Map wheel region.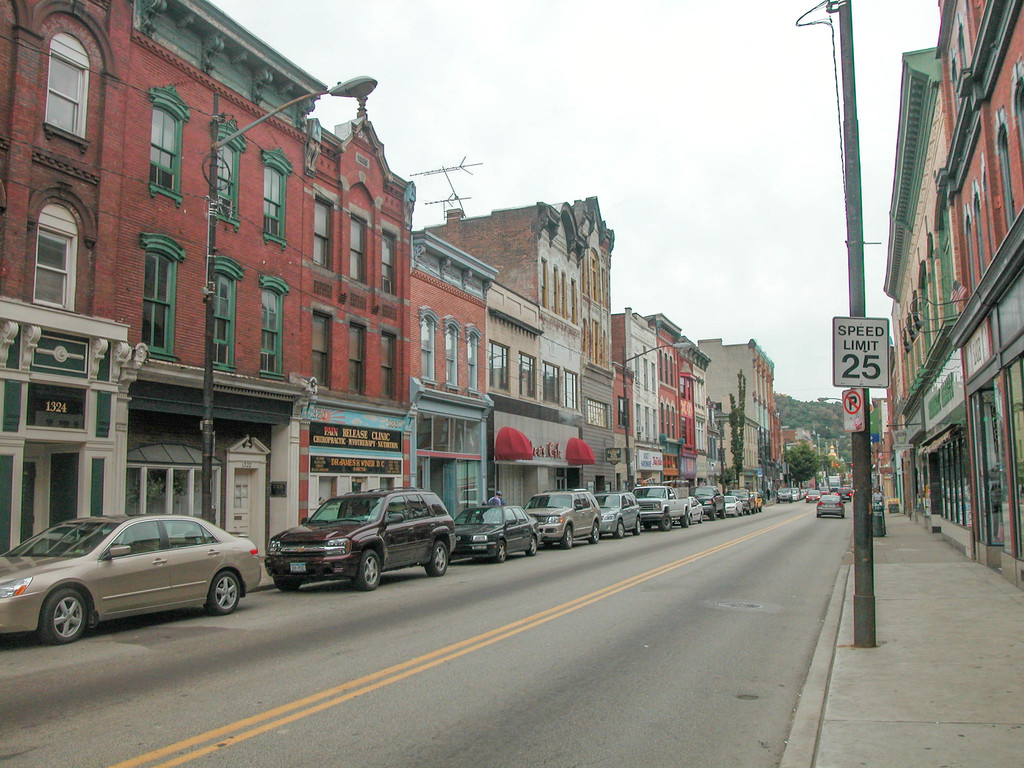
Mapped to (left=589, top=522, right=600, bottom=543).
